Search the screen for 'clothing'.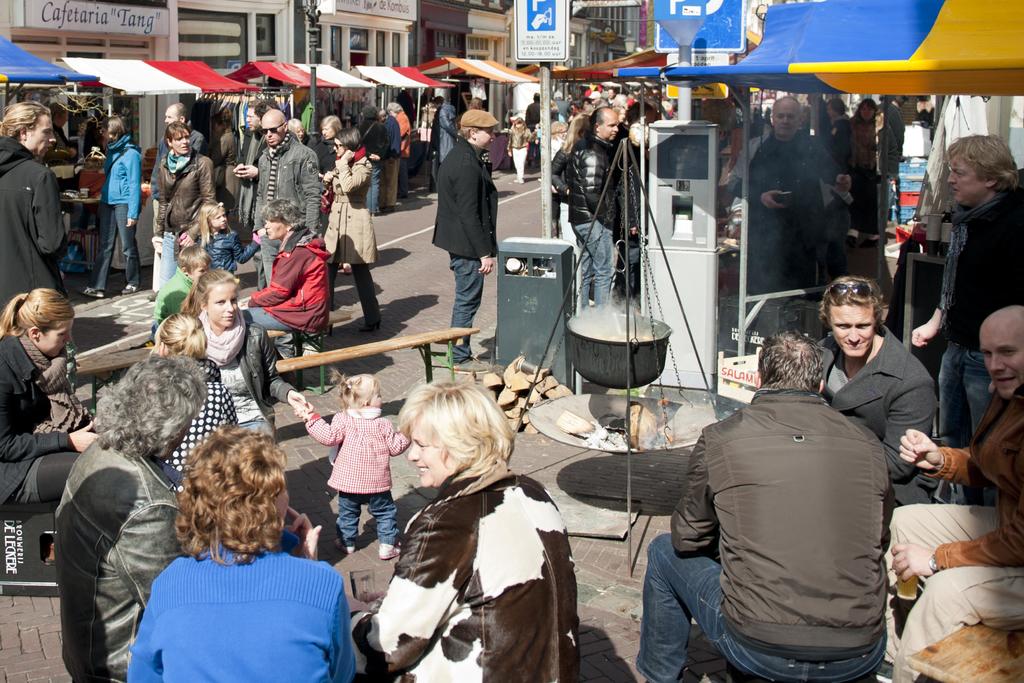
Found at detection(543, 120, 565, 158).
